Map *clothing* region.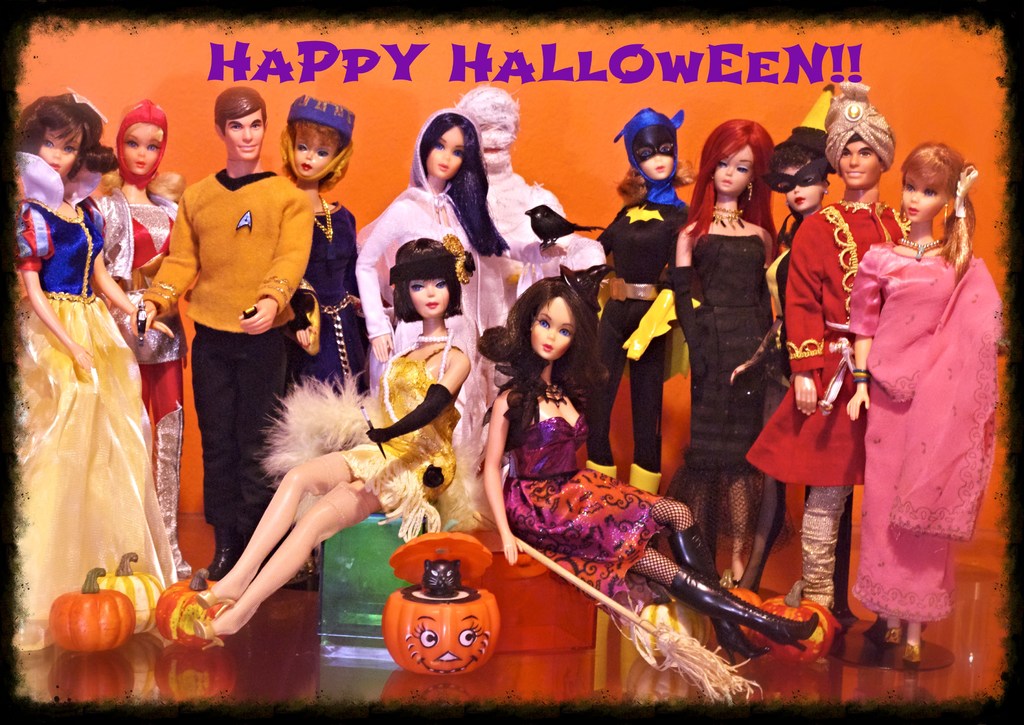
Mapped to (348,104,510,471).
